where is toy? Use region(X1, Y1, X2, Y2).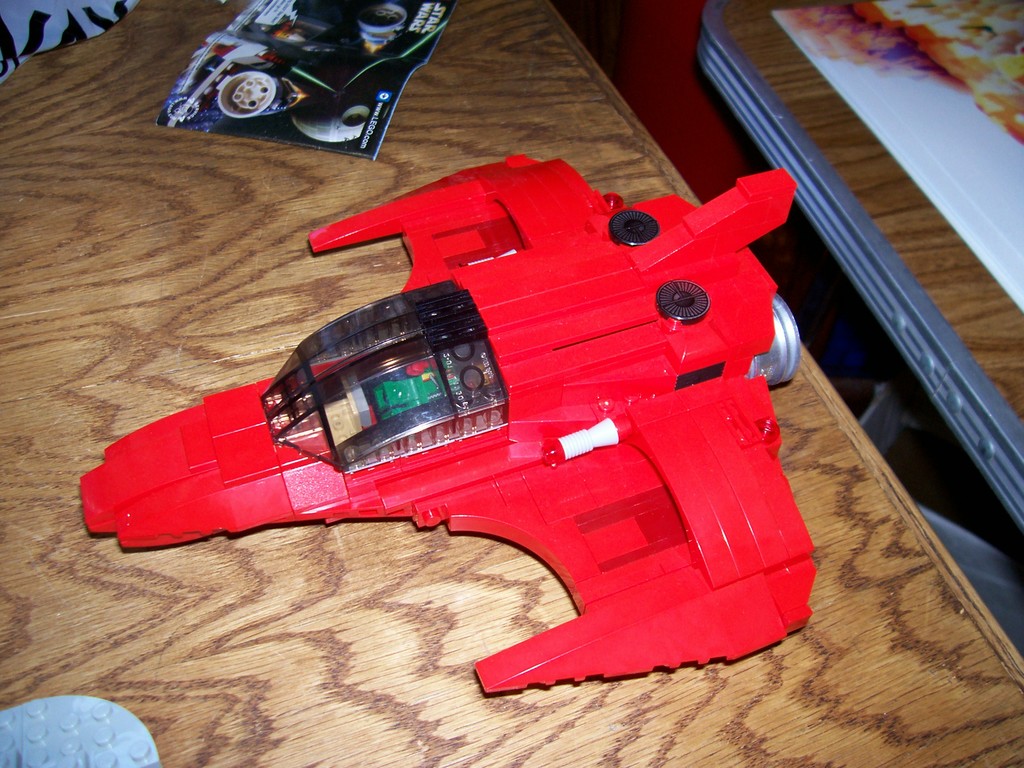
region(67, 153, 827, 695).
